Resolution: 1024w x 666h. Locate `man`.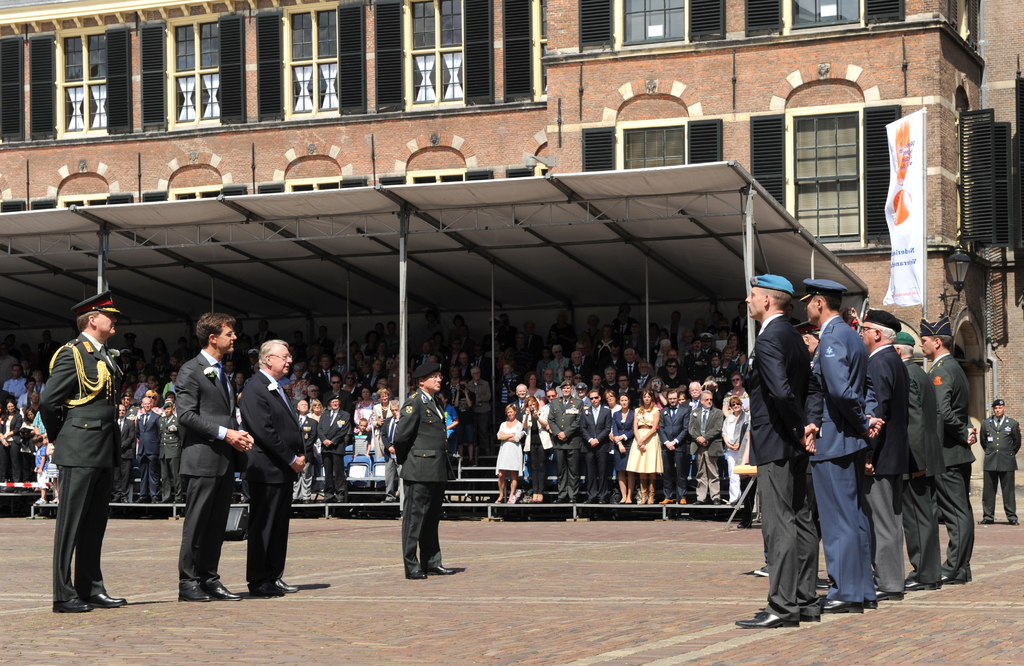
box(977, 396, 1023, 521).
